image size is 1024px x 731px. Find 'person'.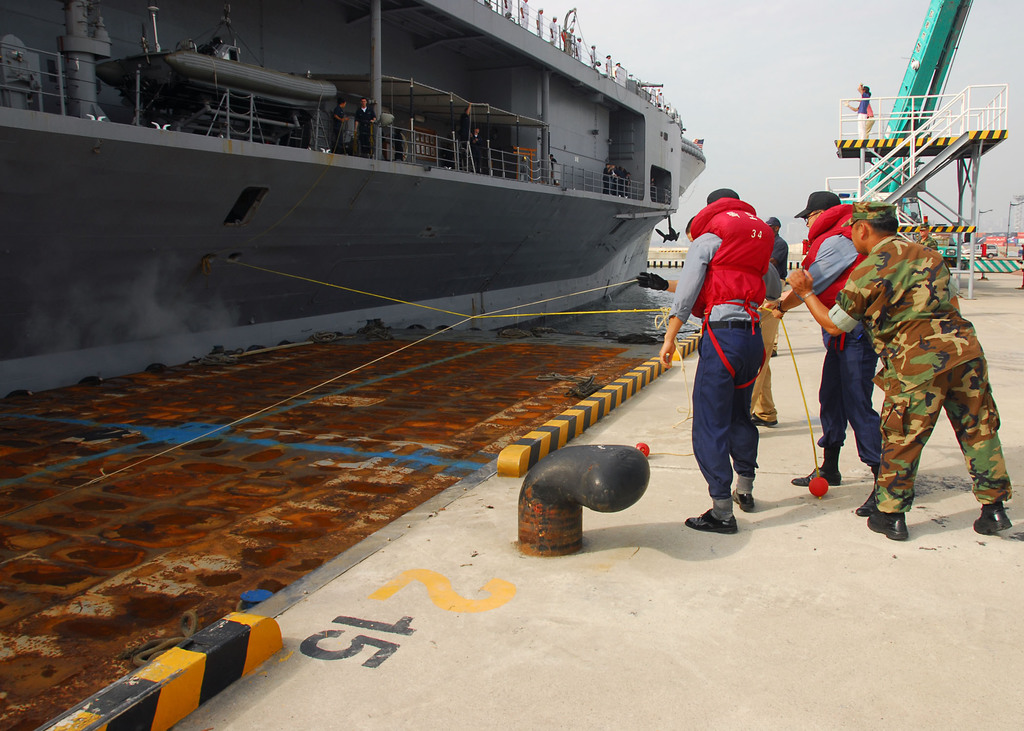
locate(460, 104, 473, 152).
